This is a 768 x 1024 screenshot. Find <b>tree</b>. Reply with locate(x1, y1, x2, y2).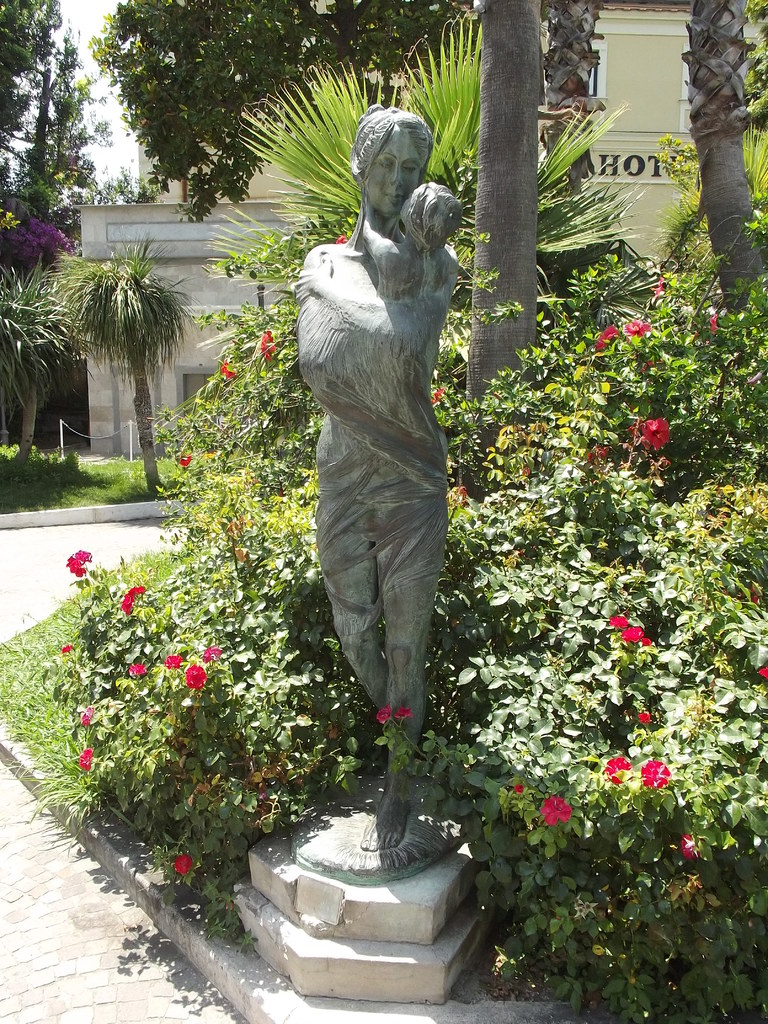
locate(200, 14, 660, 345).
